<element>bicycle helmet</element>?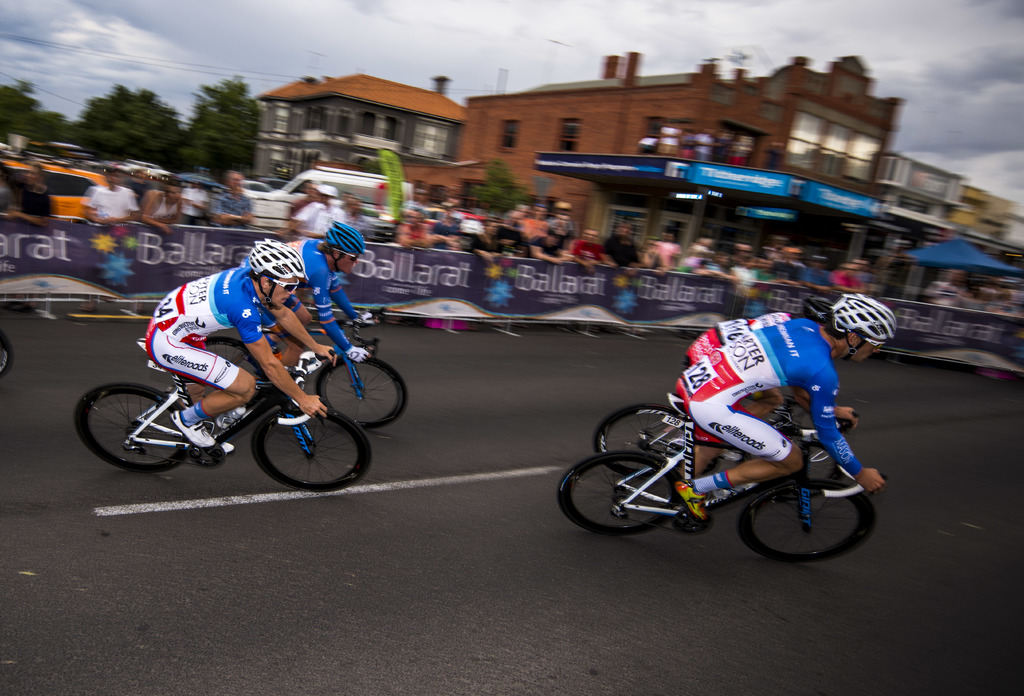
l=829, t=293, r=895, b=360
